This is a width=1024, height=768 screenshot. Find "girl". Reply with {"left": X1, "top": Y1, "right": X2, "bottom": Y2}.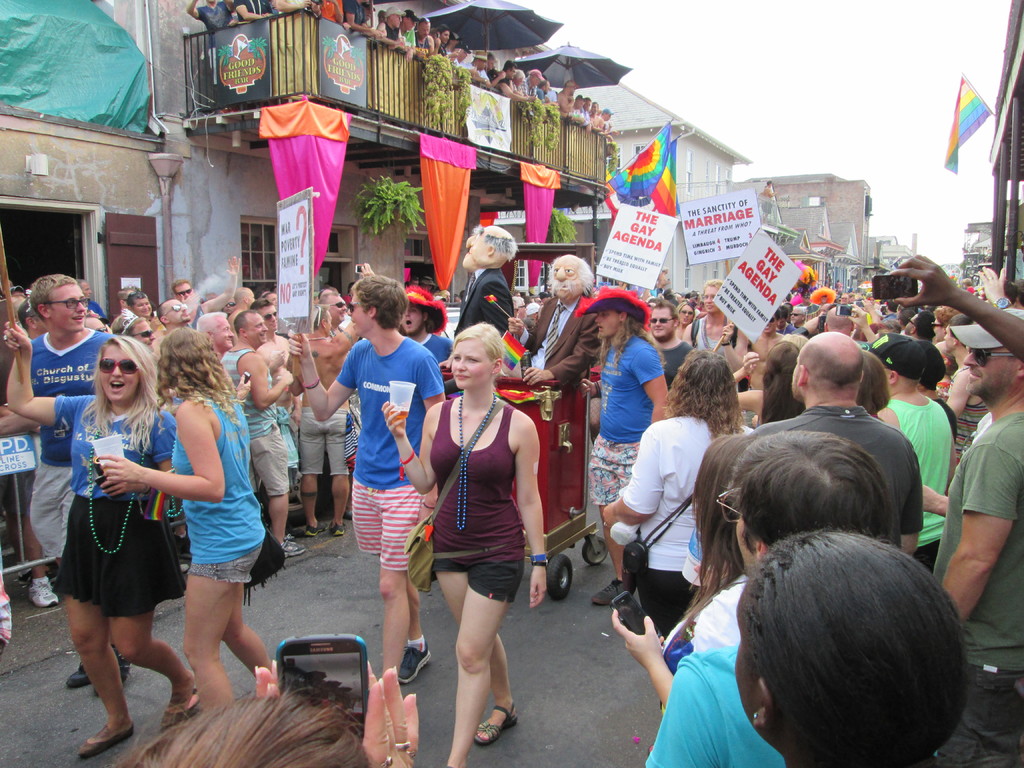
{"left": 673, "top": 300, "right": 694, "bottom": 342}.
